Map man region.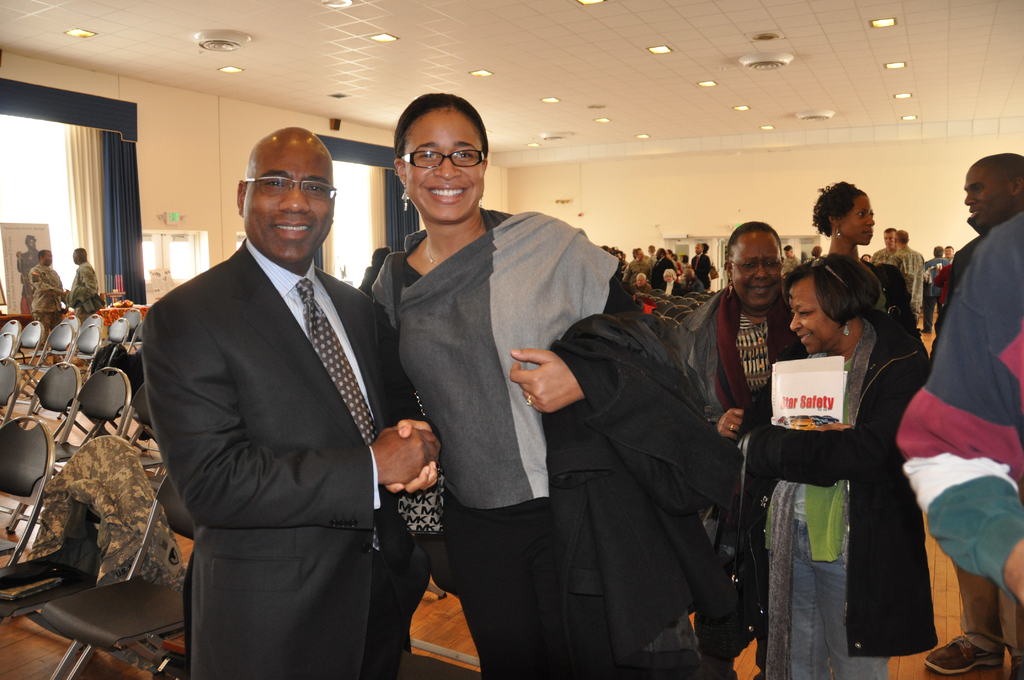
Mapped to bbox=[657, 269, 684, 290].
